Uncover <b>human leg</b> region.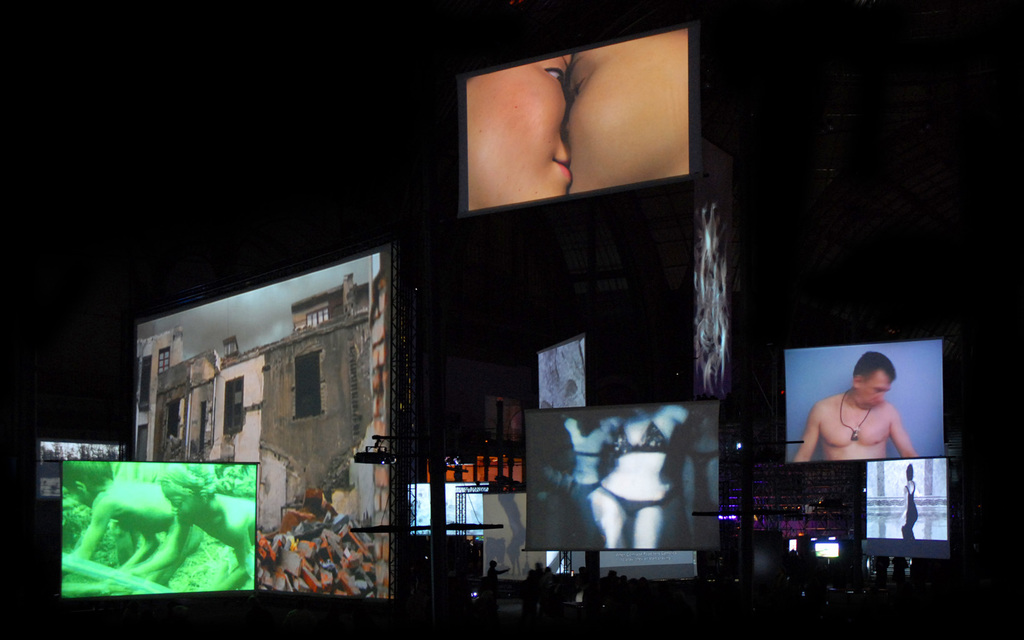
Uncovered: {"left": 622, "top": 507, "right": 667, "bottom": 550}.
